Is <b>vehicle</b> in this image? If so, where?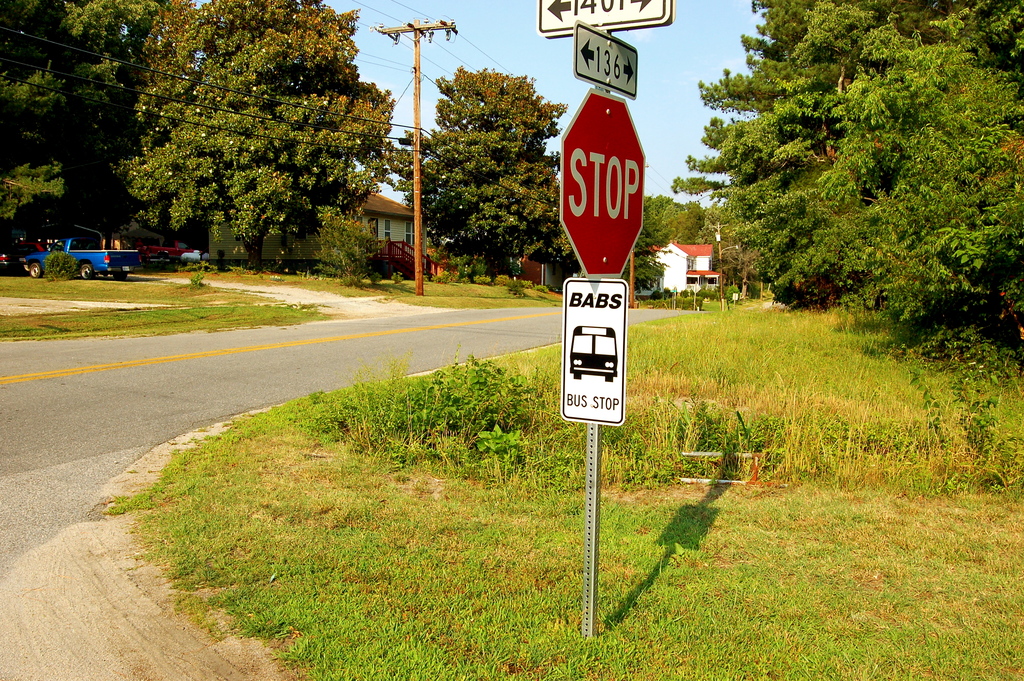
Yes, at [left=0, top=234, right=40, bottom=277].
